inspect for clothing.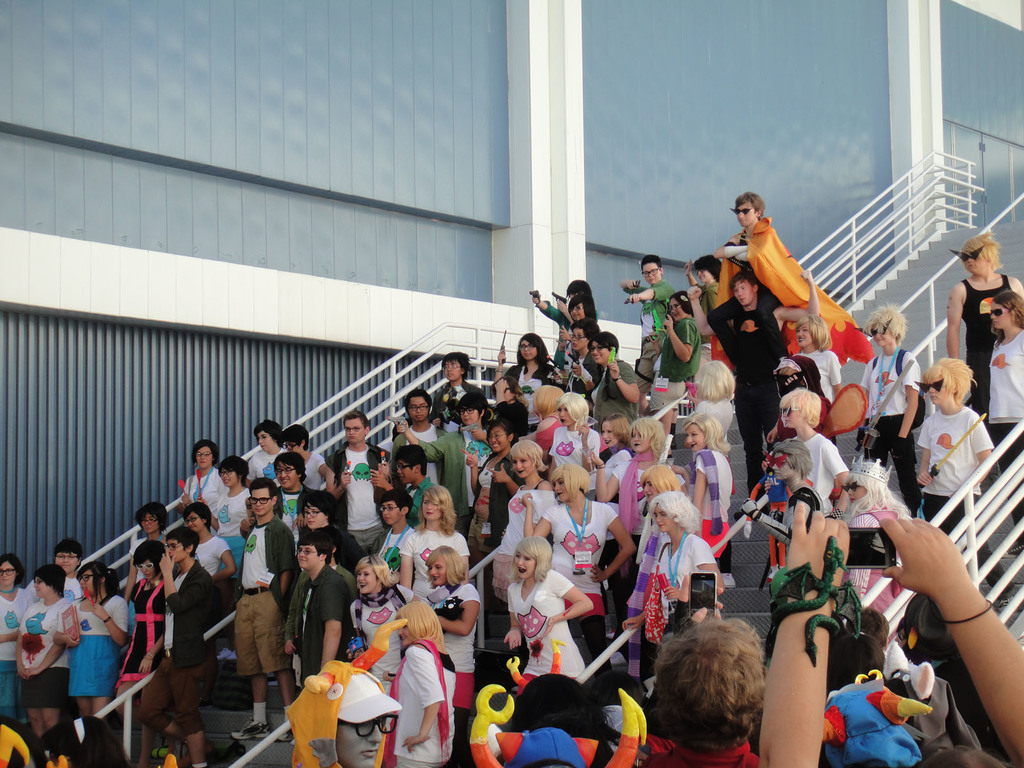
Inspection: l=374, t=526, r=424, b=579.
